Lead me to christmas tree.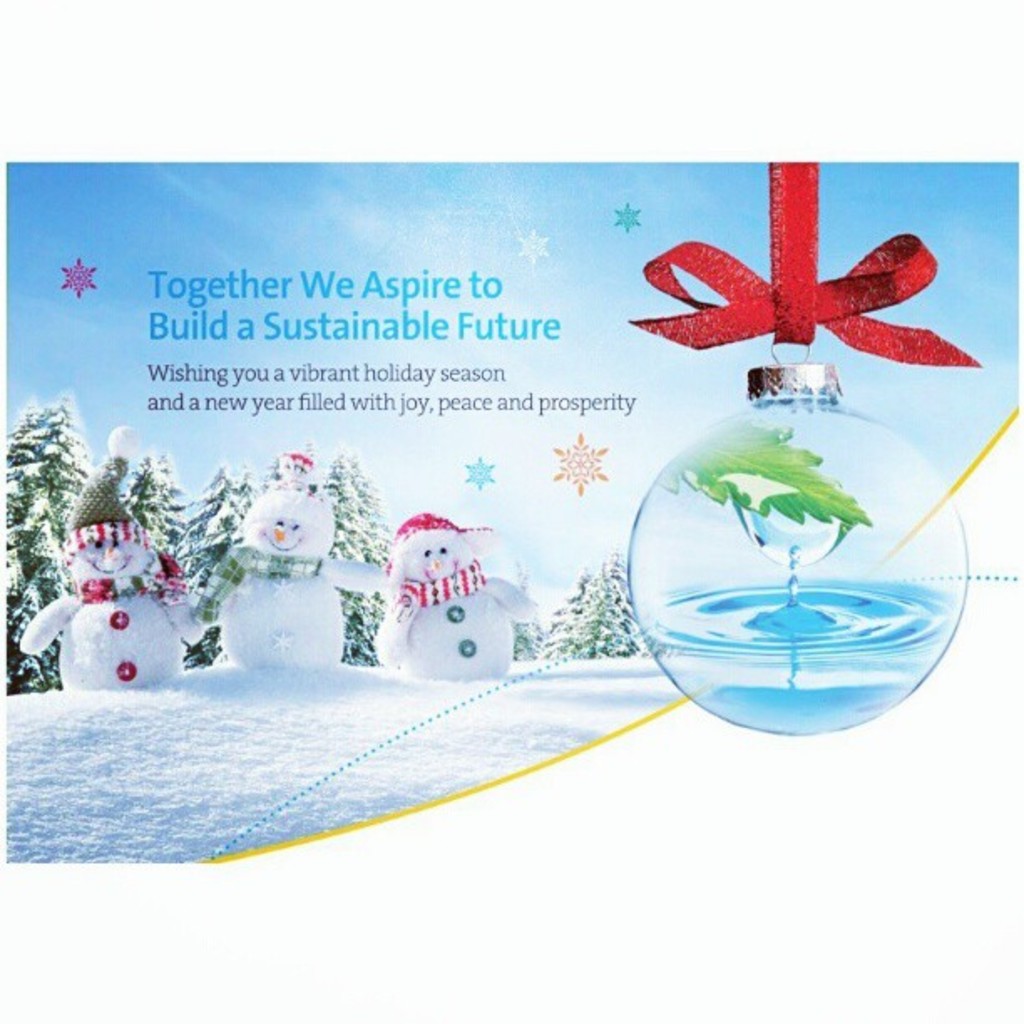
Lead to pyautogui.locateOnScreen(592, 549, 636, 663).
